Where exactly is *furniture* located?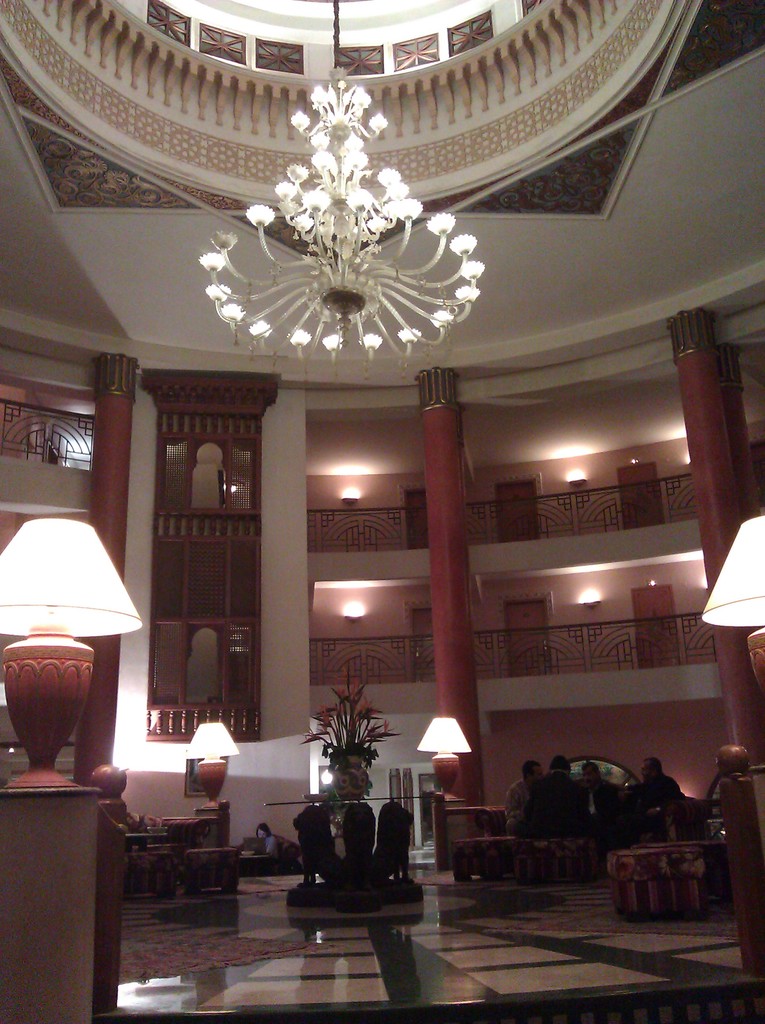
Its bounding box is locate(474, 805, 508, 836).
